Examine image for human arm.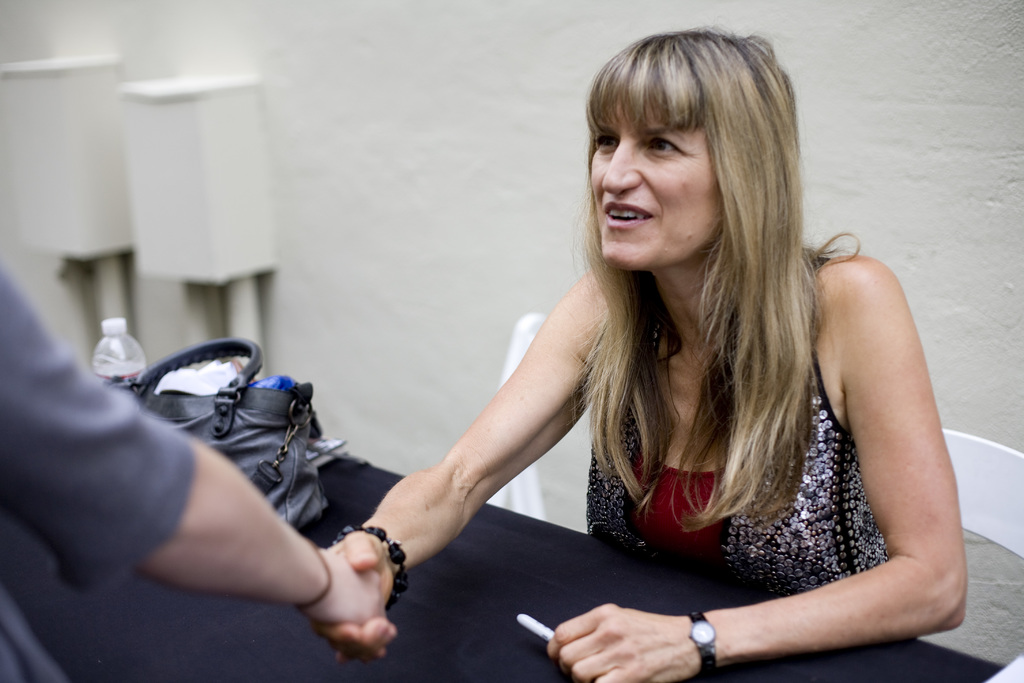
Examination result: pyautogui.locateOnScreen(0, 266, 399, 660).
